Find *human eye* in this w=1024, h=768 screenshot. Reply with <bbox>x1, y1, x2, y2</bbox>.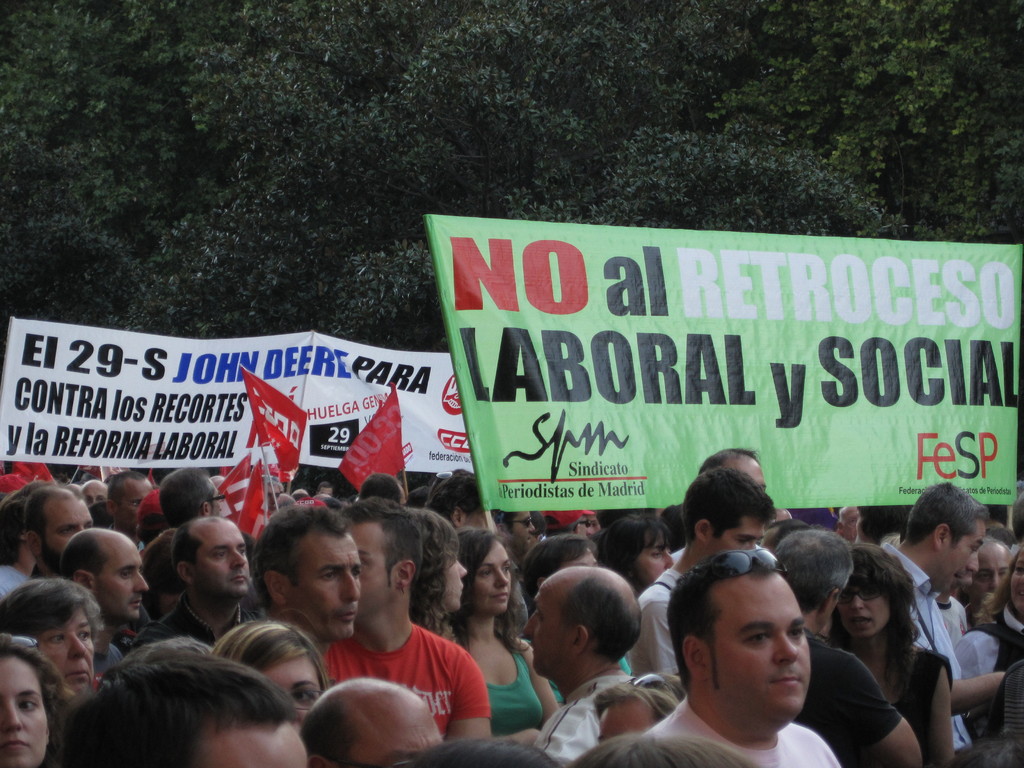
<bbox>318, 570, 334, 584</bbox>.
